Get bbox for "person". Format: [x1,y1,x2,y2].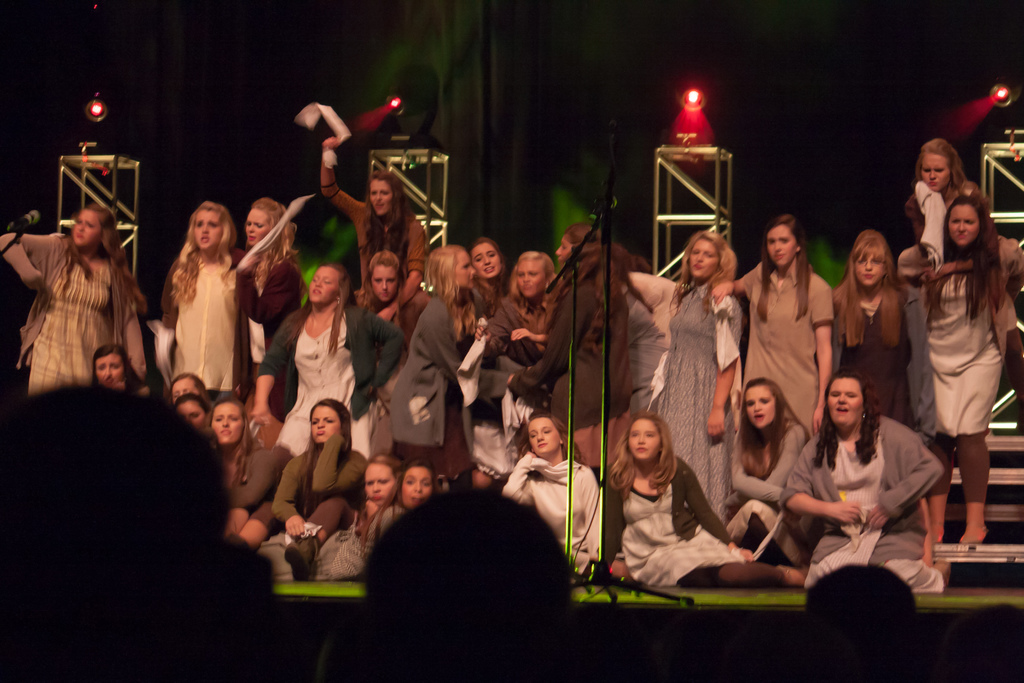
[83,347,145,391].
